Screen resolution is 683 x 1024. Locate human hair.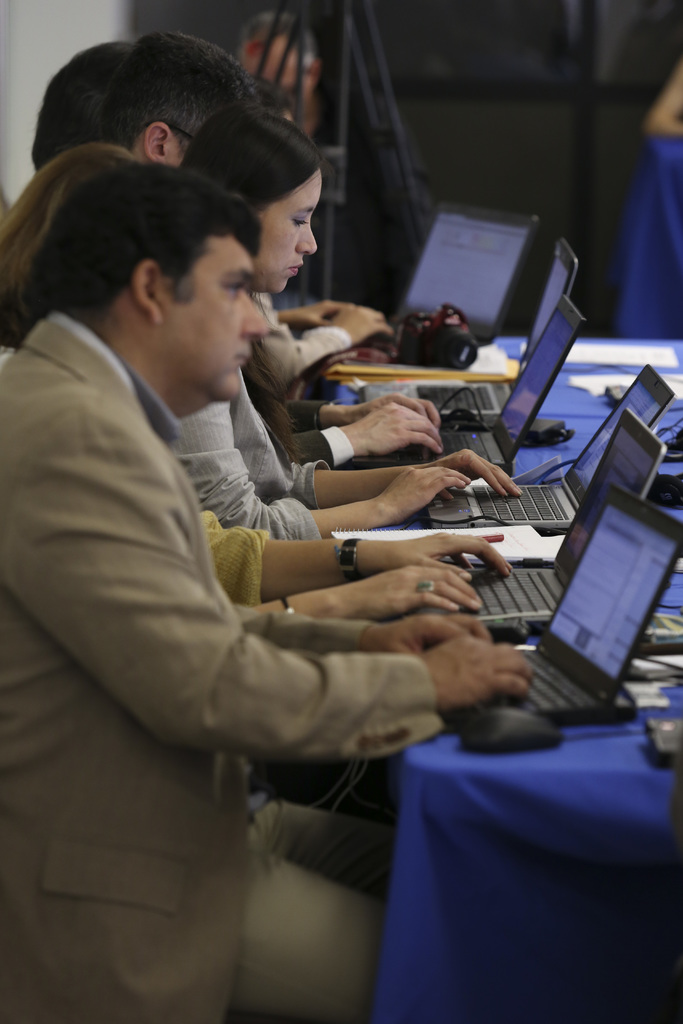
[31,46,138,170].
